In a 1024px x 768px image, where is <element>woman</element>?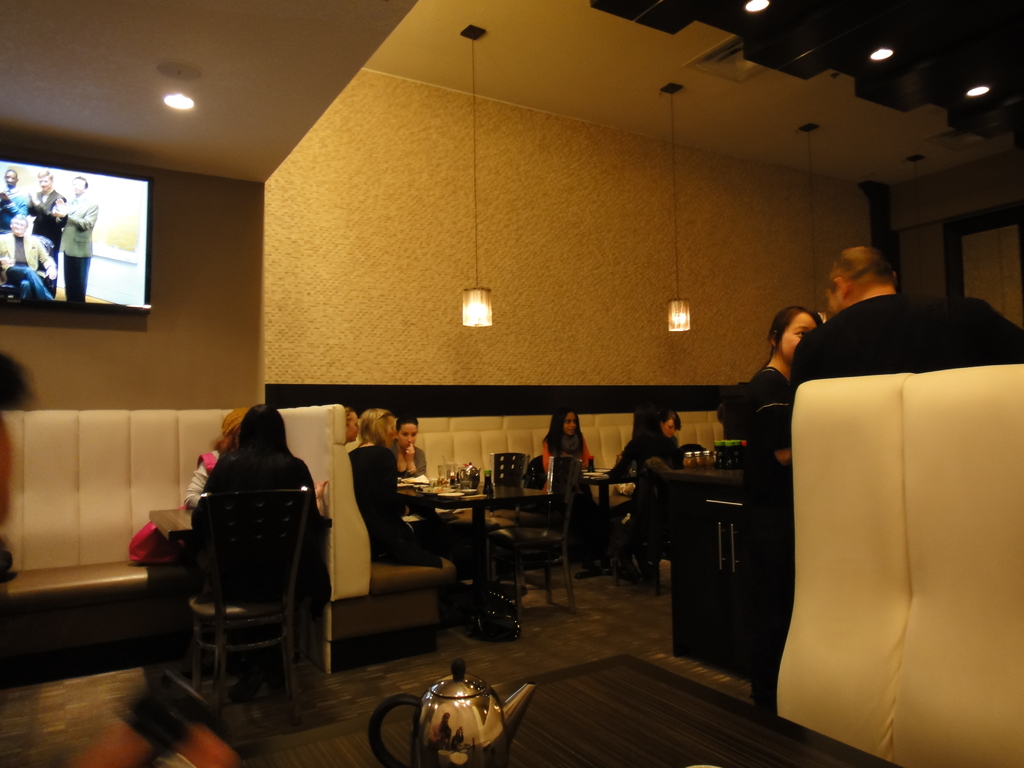
<box>189,399,319,606</box>.
